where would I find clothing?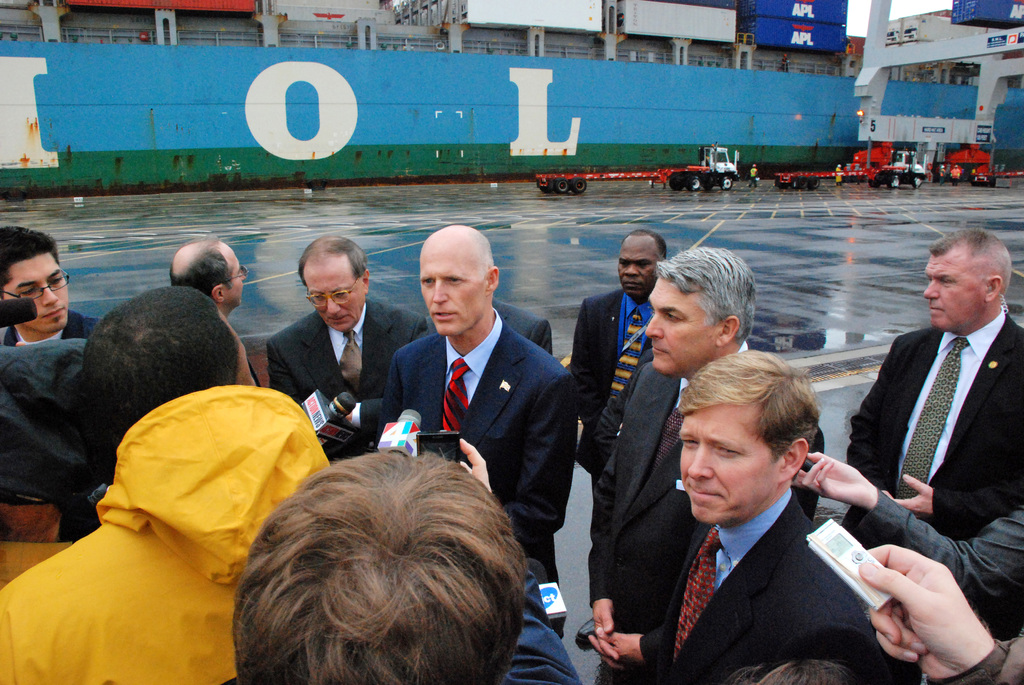
At x1=339, y1=325, x2=575, y2=640.
